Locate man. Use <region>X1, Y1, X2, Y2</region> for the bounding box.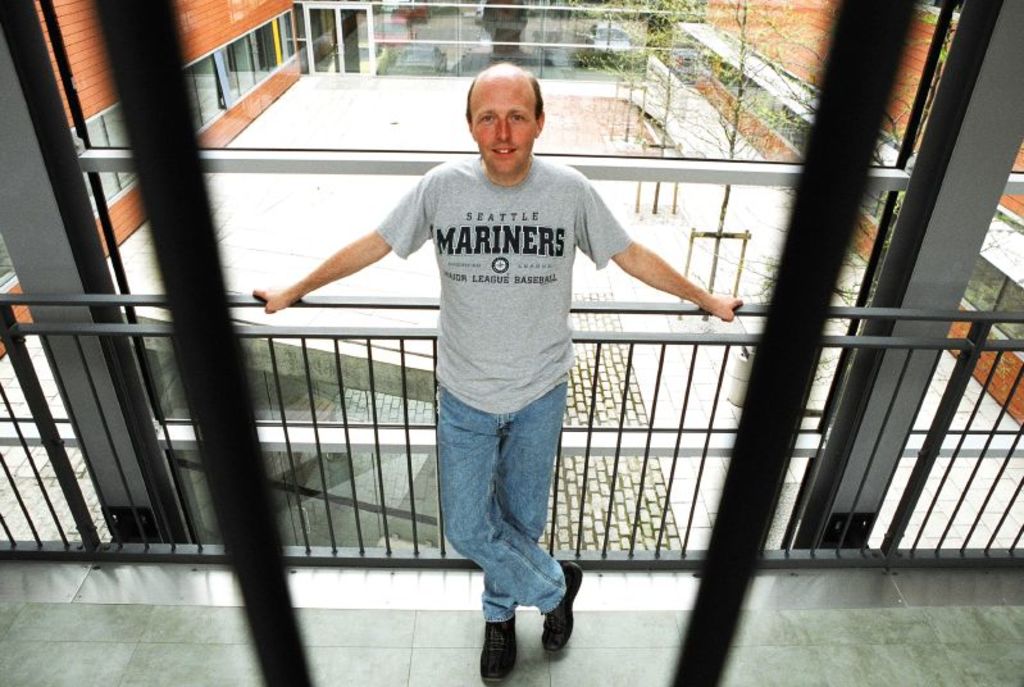
<region>213, 100, 710, 640</region>.
